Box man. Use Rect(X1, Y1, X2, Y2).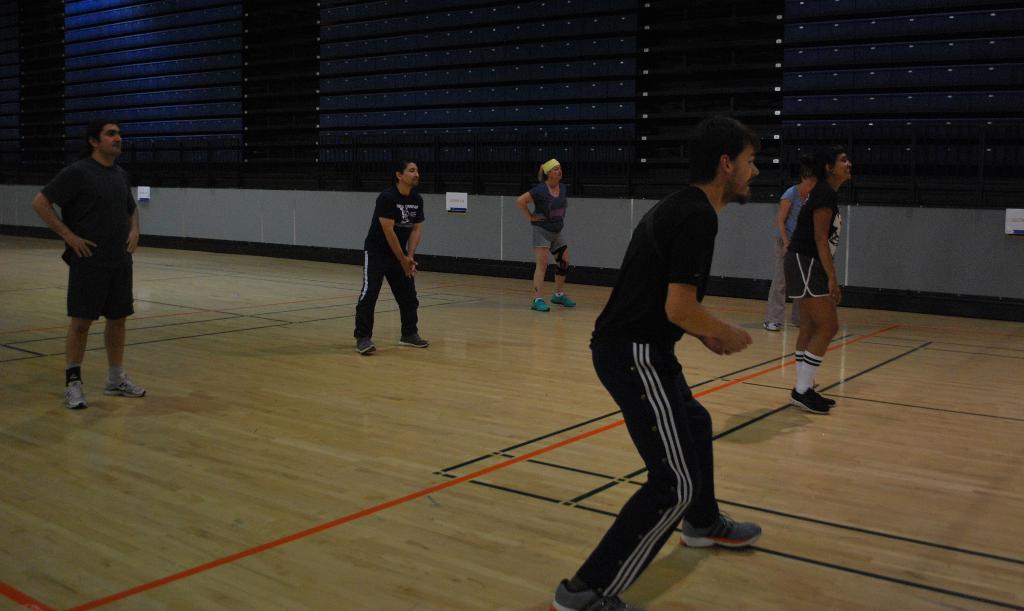
Rect(31, 120, 141, 409).
